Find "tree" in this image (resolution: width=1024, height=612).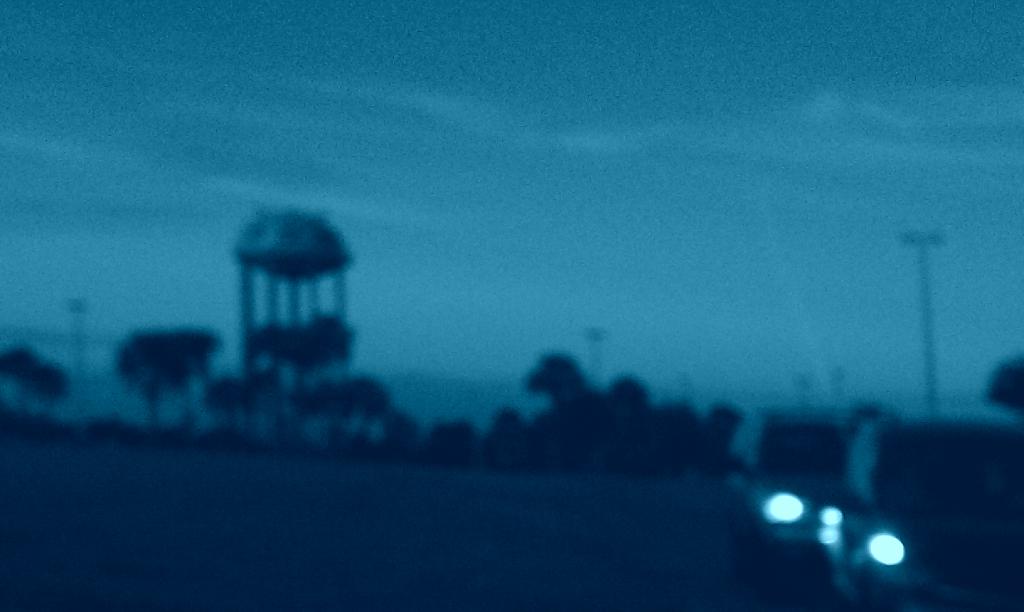
bbox(439, 421, 493, 484).
